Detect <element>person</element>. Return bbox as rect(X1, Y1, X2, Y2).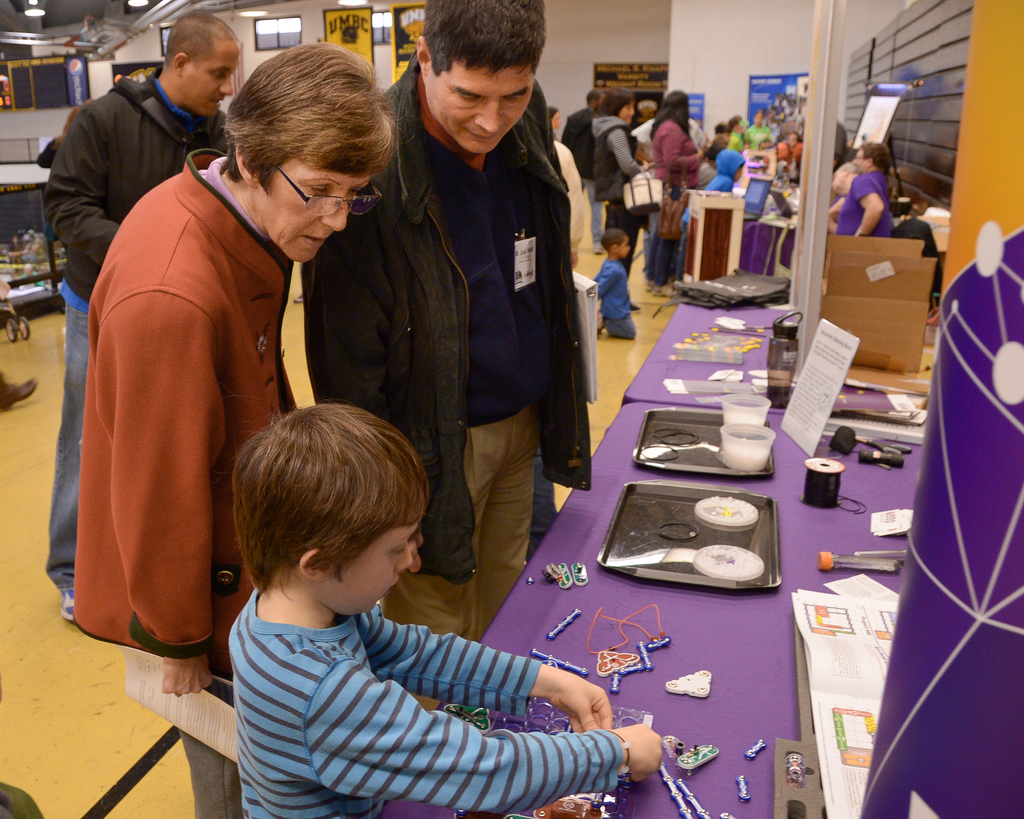
rect(48, 8, 234, 629).
